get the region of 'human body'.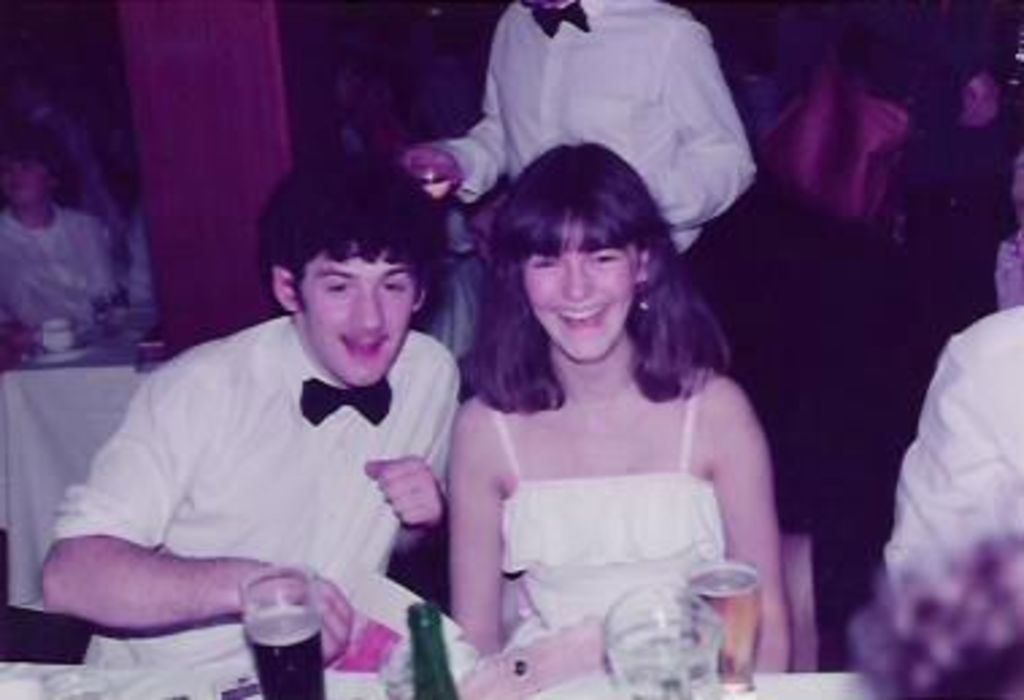
box=[446, 359, 797, 676].
